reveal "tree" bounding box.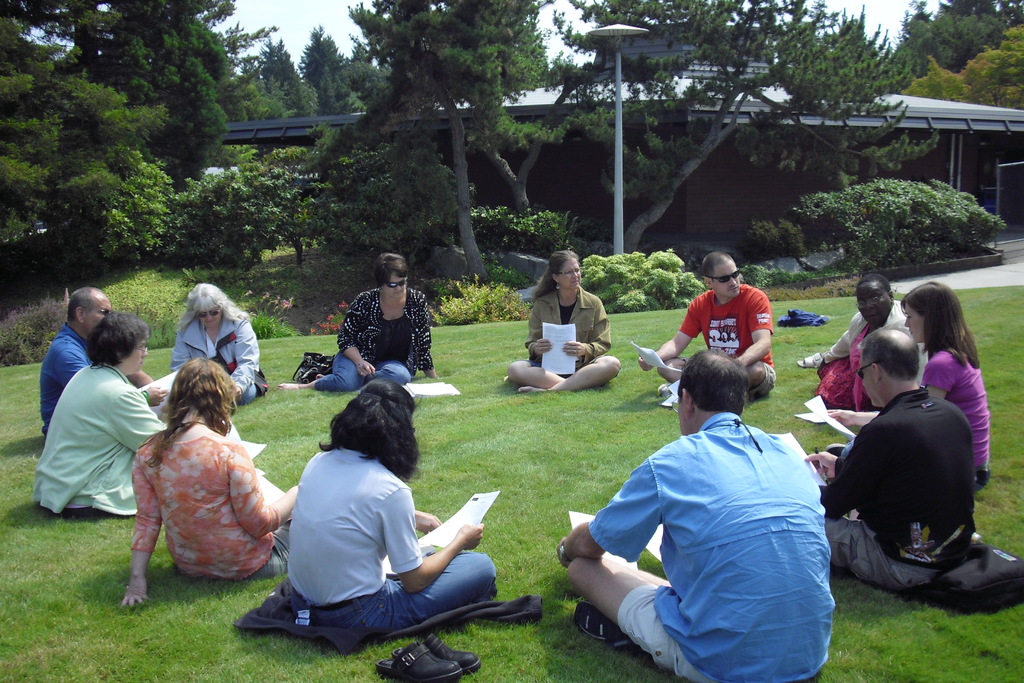
Revealed: {"left": 319, "top": 147, "right": 461, "bottom": 260}.
